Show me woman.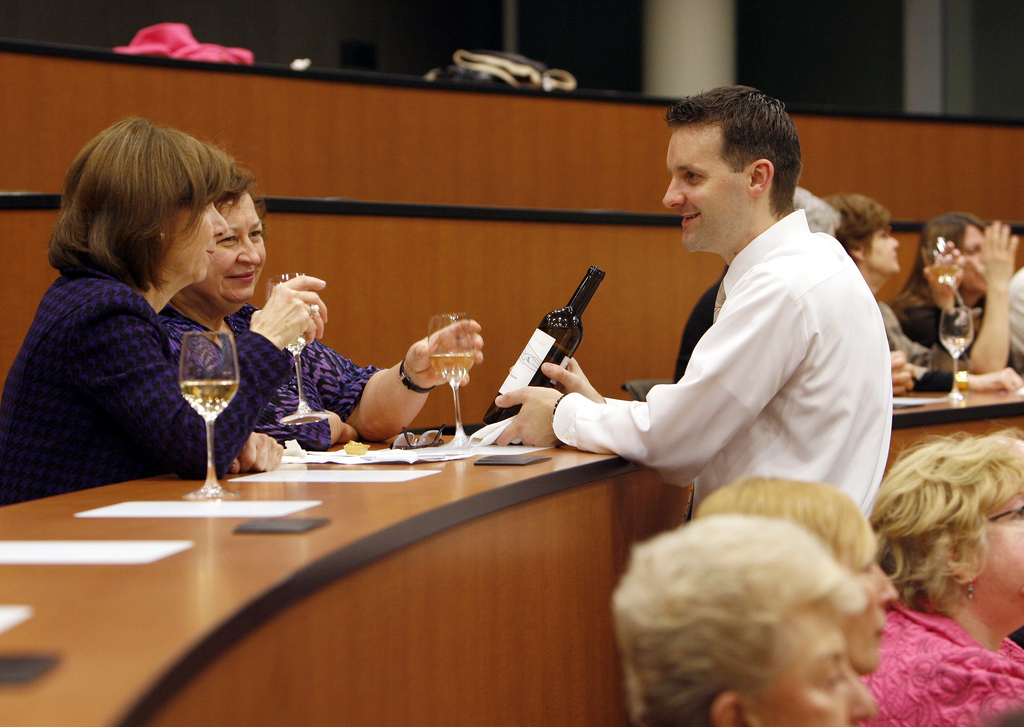
woman is here: (x1=856, y1=425, x2=1023, y2=726).
